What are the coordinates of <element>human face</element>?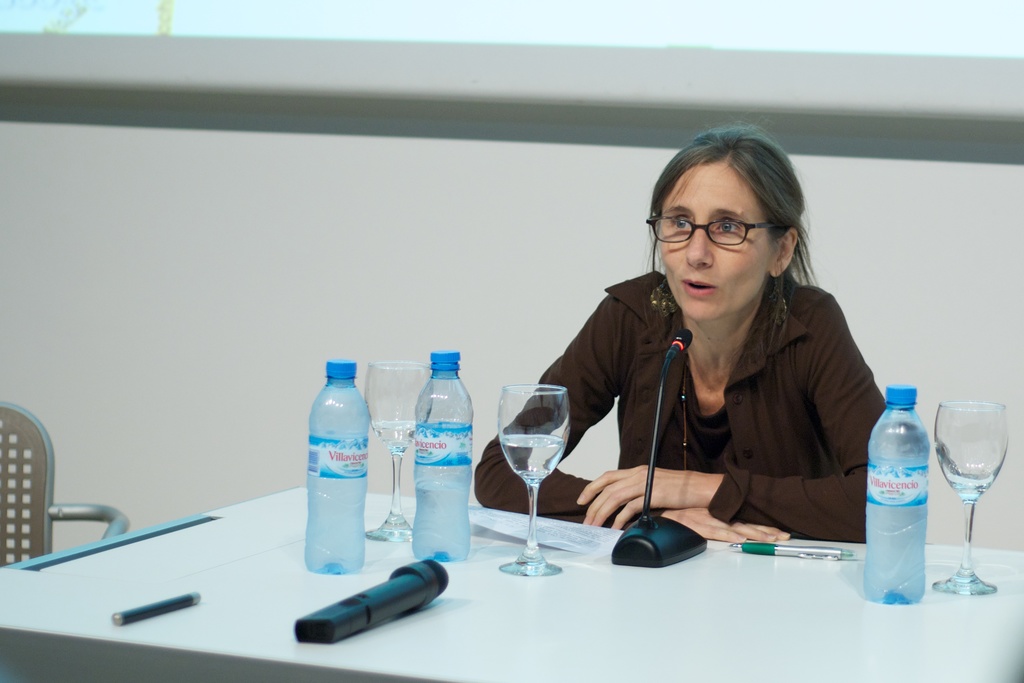
(x1=643, y1=155, x2=767, y2=318).
